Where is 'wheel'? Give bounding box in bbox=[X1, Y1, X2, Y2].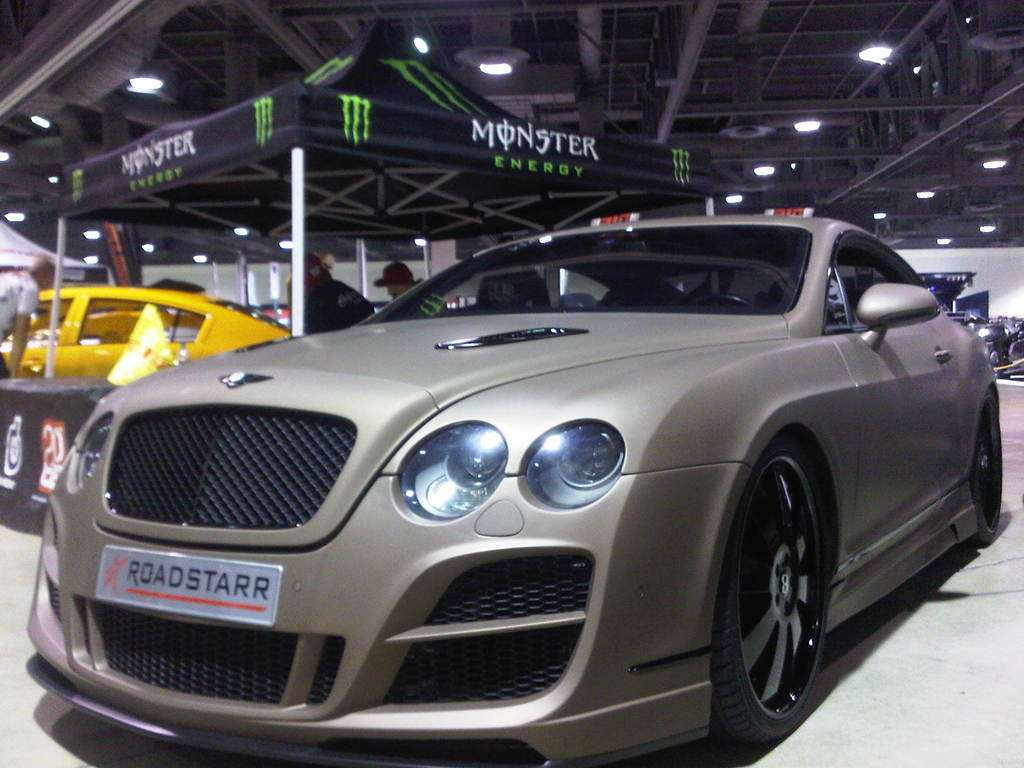
bbox=[716, 434, 840, 749].
